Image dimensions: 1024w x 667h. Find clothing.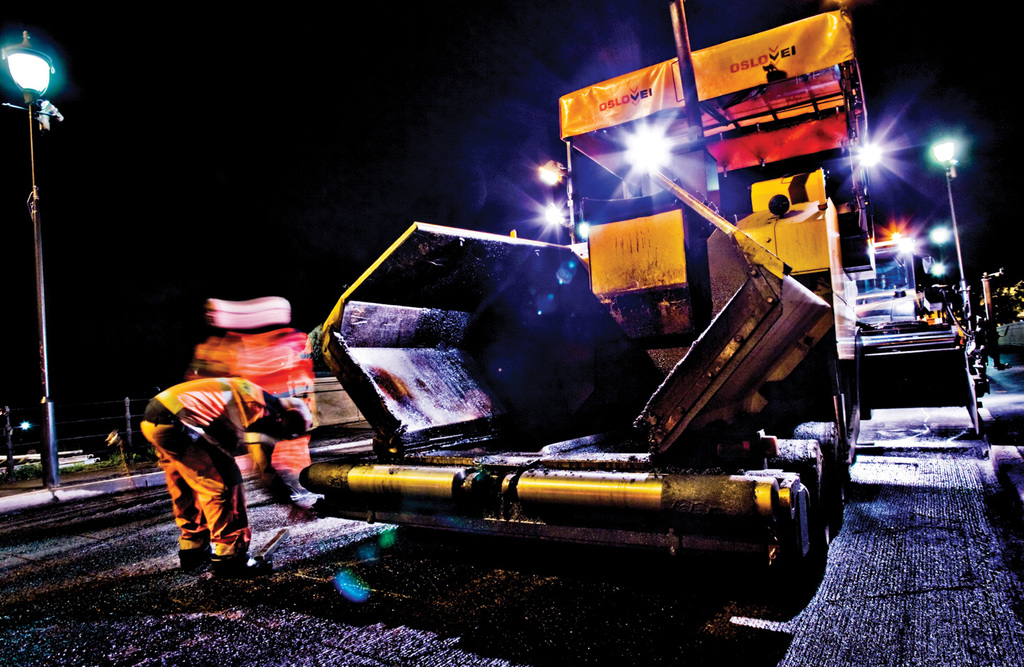
135 370 269 558.
